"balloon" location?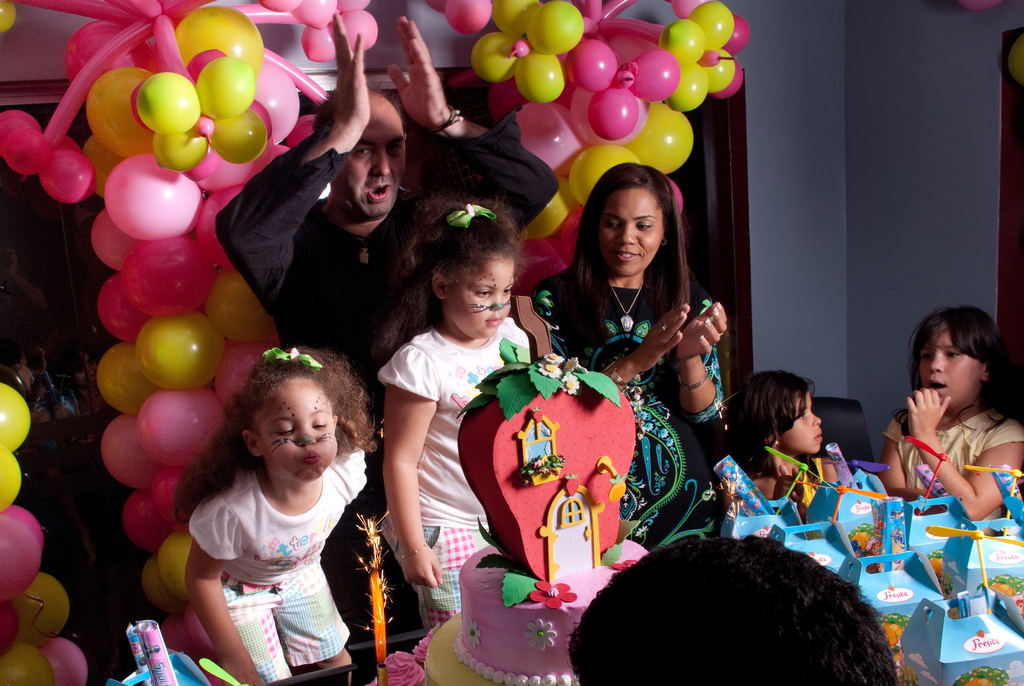
{"left": 594, "top": 18, "right": 670, "bottom": 43}
